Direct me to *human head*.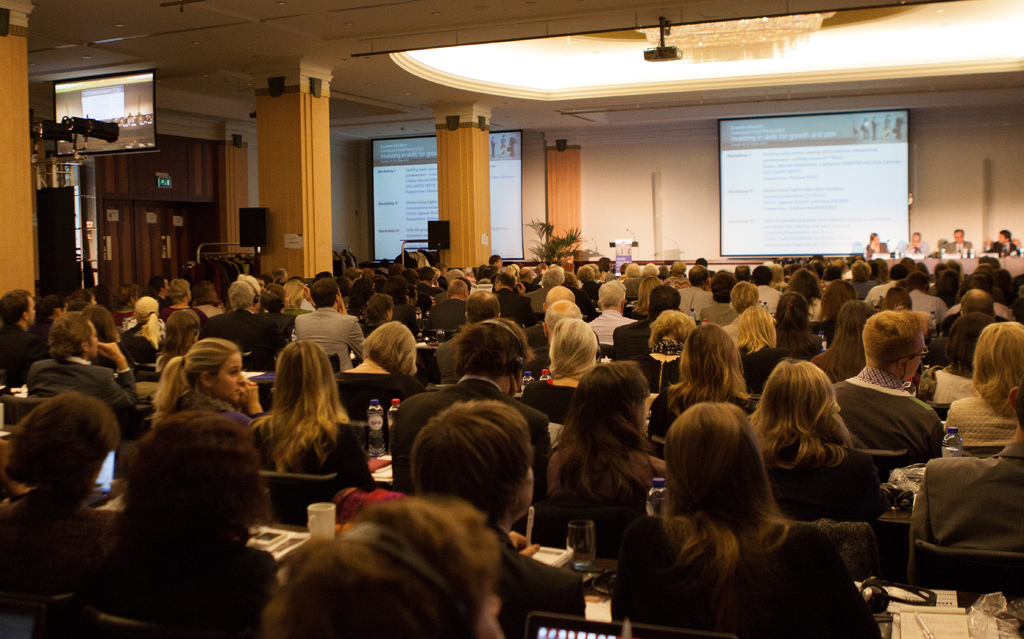
Direction: rect(657, 266, 673, 276).
